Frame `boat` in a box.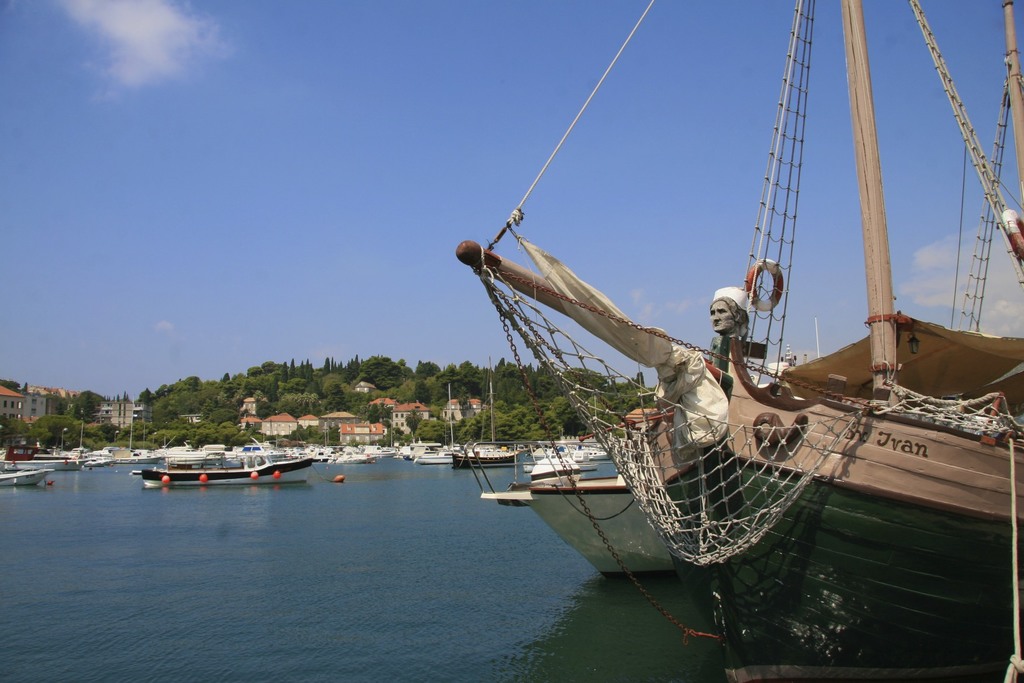
(x1=138, y1=456, x2=311, y2=488).
